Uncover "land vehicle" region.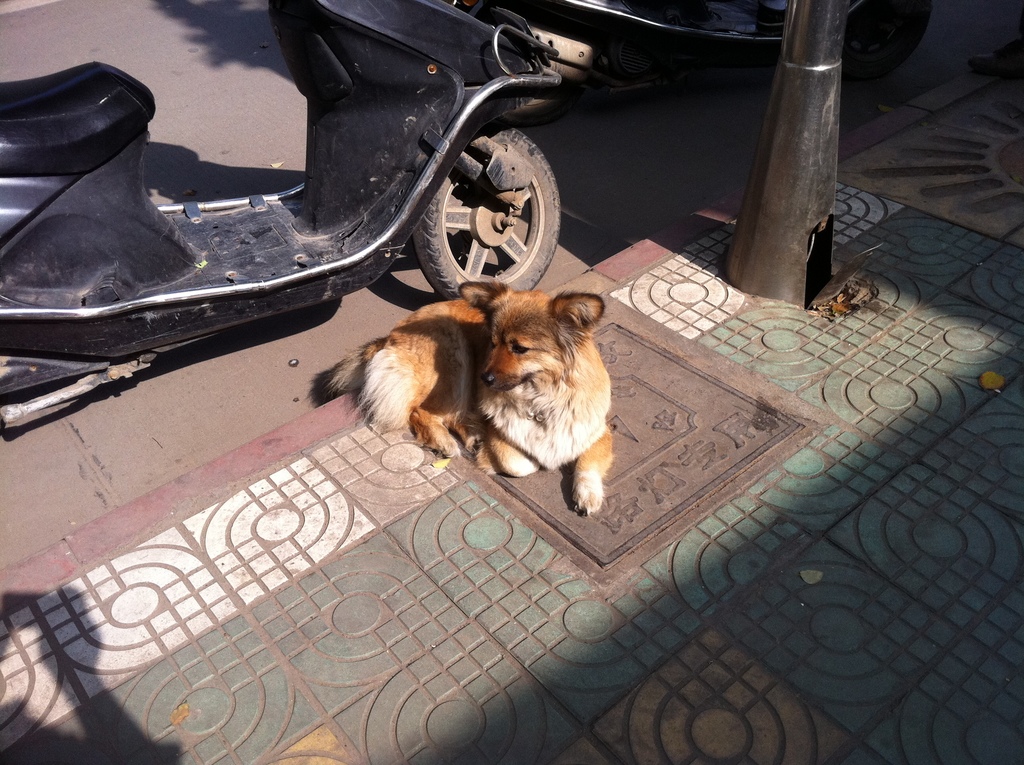
Uncovered: bbox=(451, 0, 934, 119).
